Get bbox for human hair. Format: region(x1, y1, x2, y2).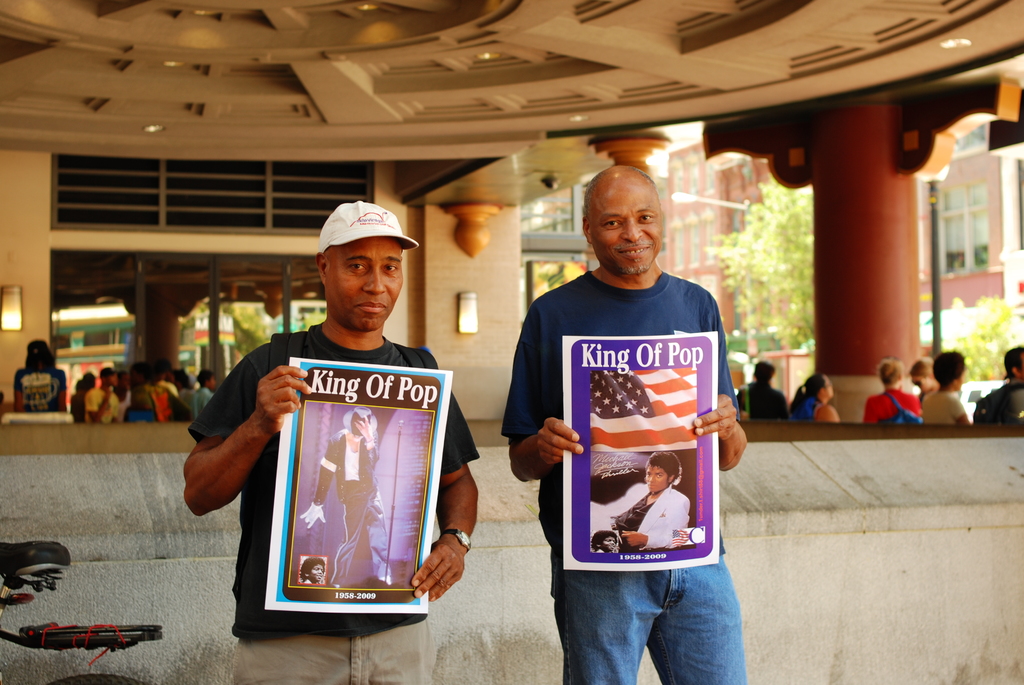
region(1004, 347, 1023, 378).
